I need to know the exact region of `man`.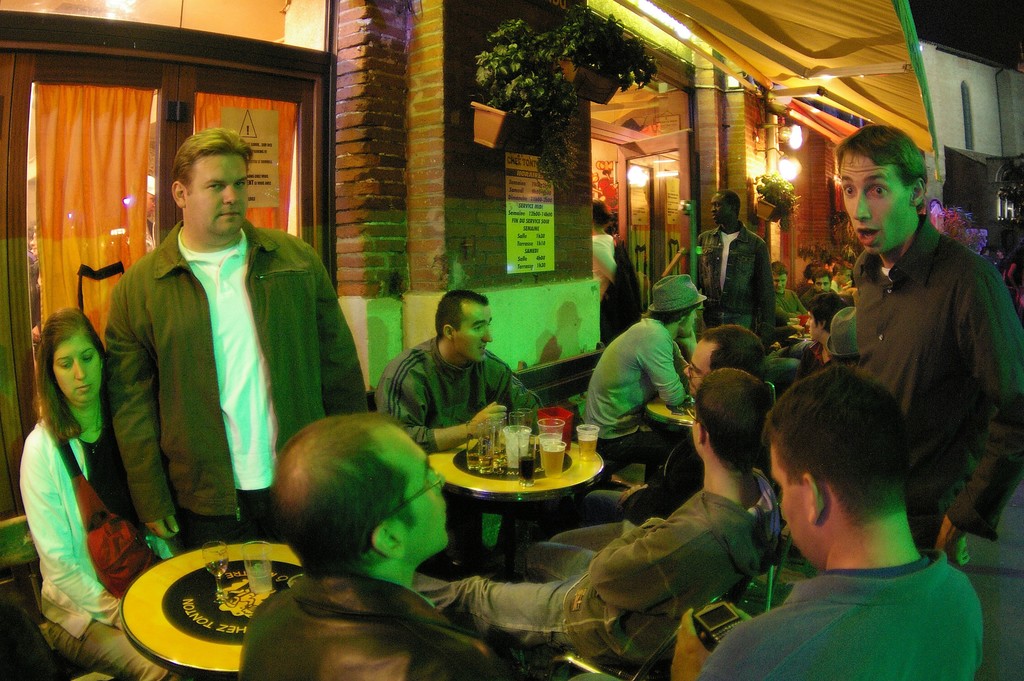
Region: [x1=245, y1=413, x2=585, y2=680].
